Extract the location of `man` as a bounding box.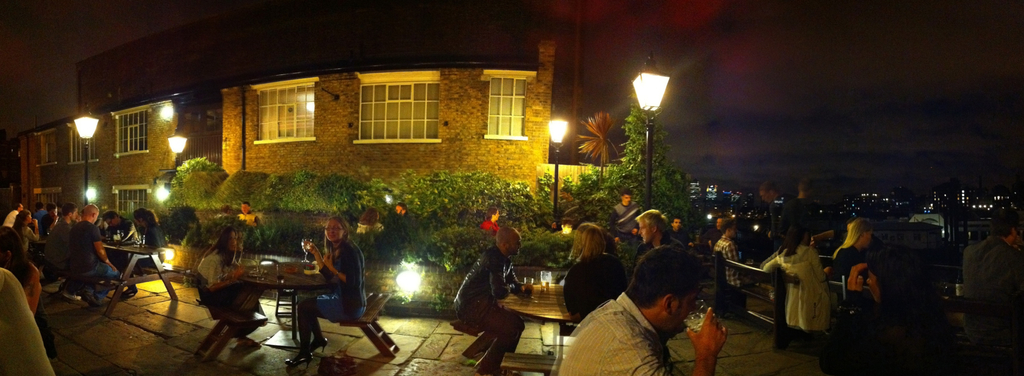
bbox=[575, 249, 739, 375].
